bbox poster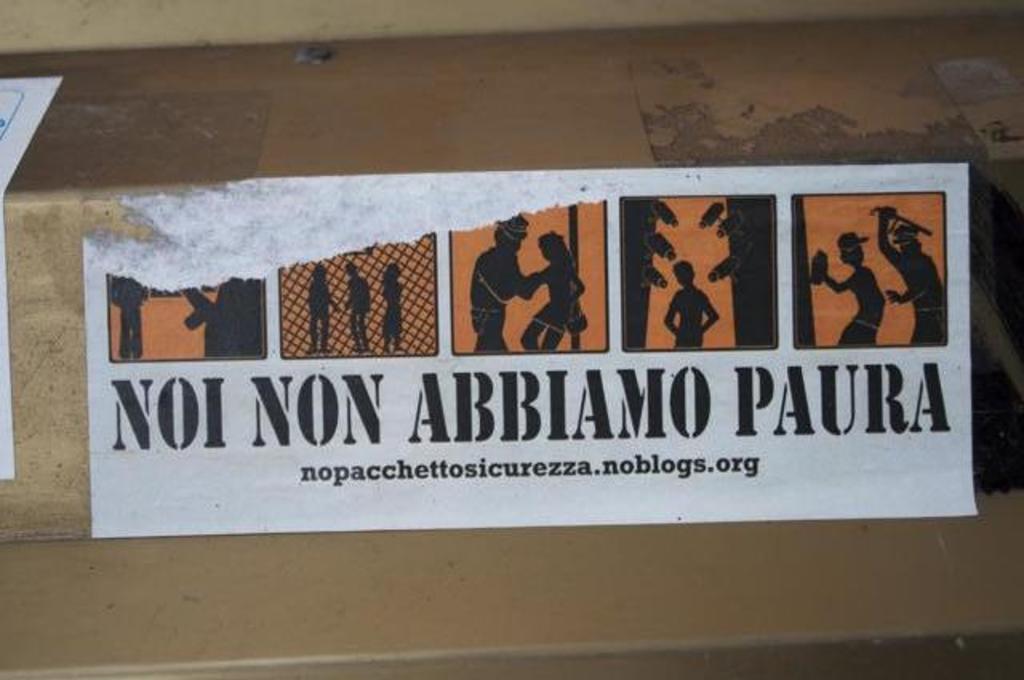
[left=77, top=163, right=981, bottom=539]
